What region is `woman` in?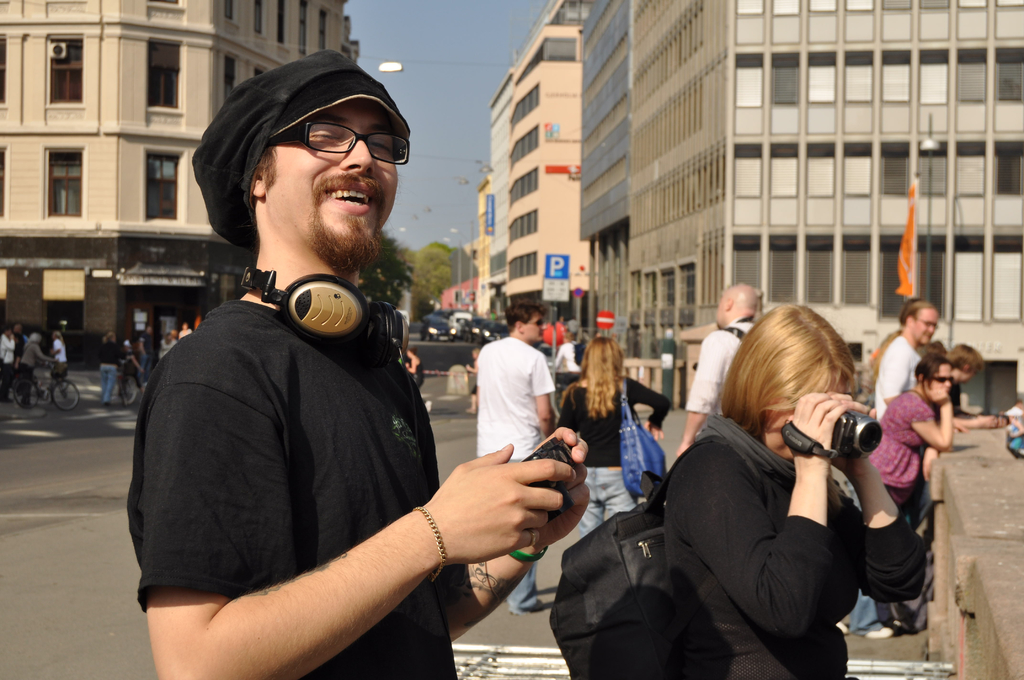
bbox=[0, 324, 18, 397].
